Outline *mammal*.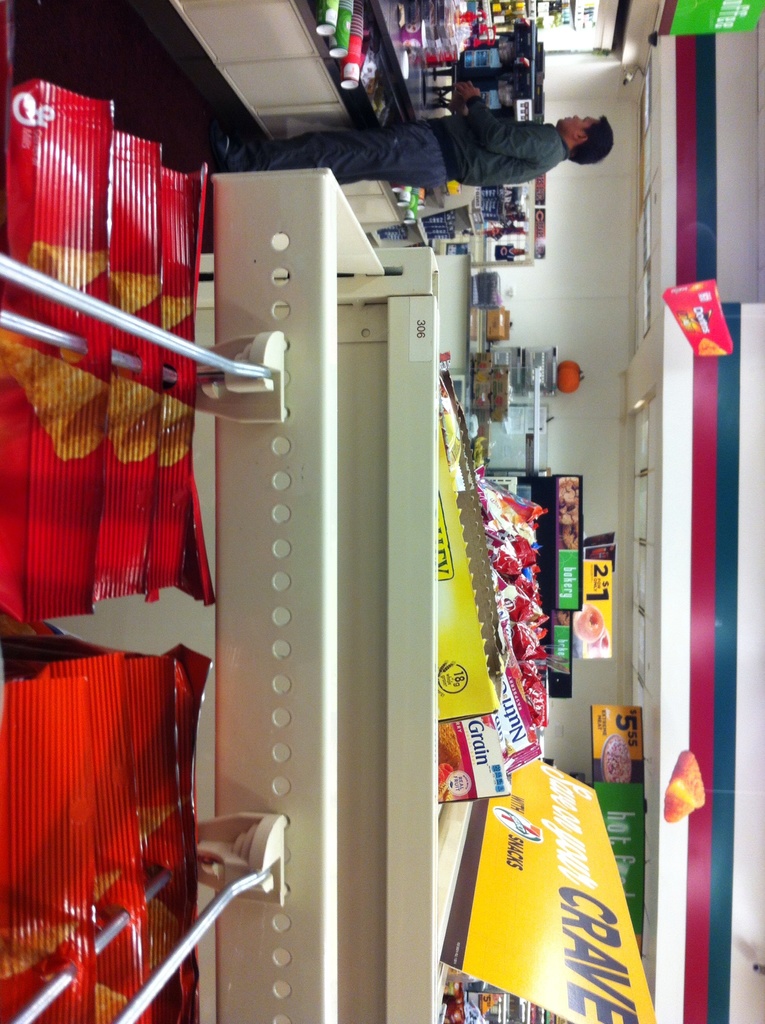
Outline: bbox=[214, 67, 617, 188].
